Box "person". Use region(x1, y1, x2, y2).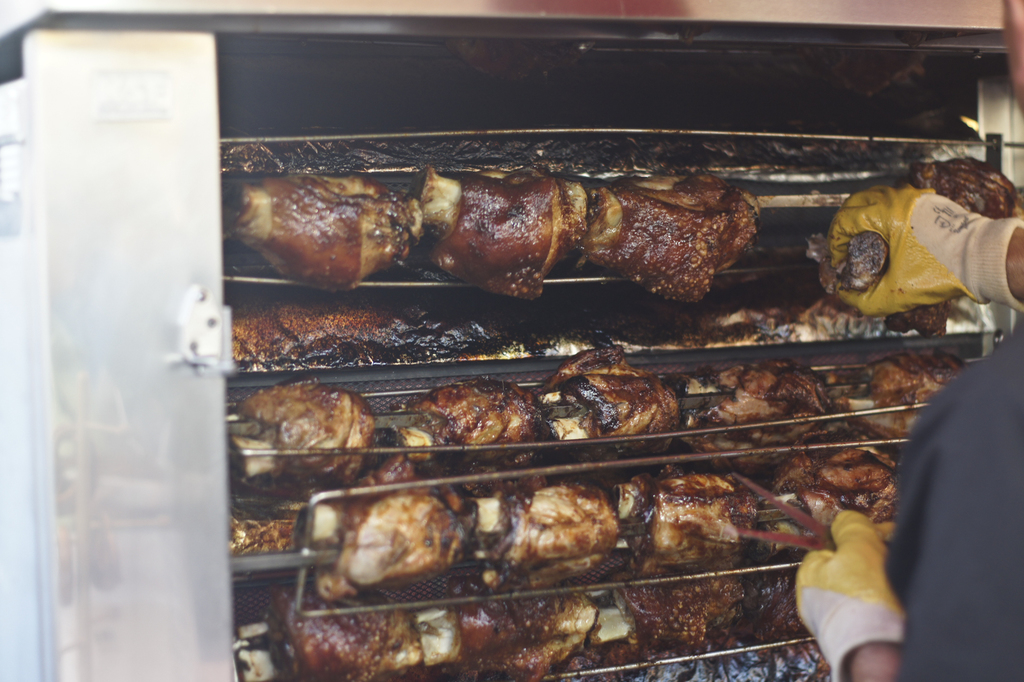
region(796, 179, 1023, 681).
